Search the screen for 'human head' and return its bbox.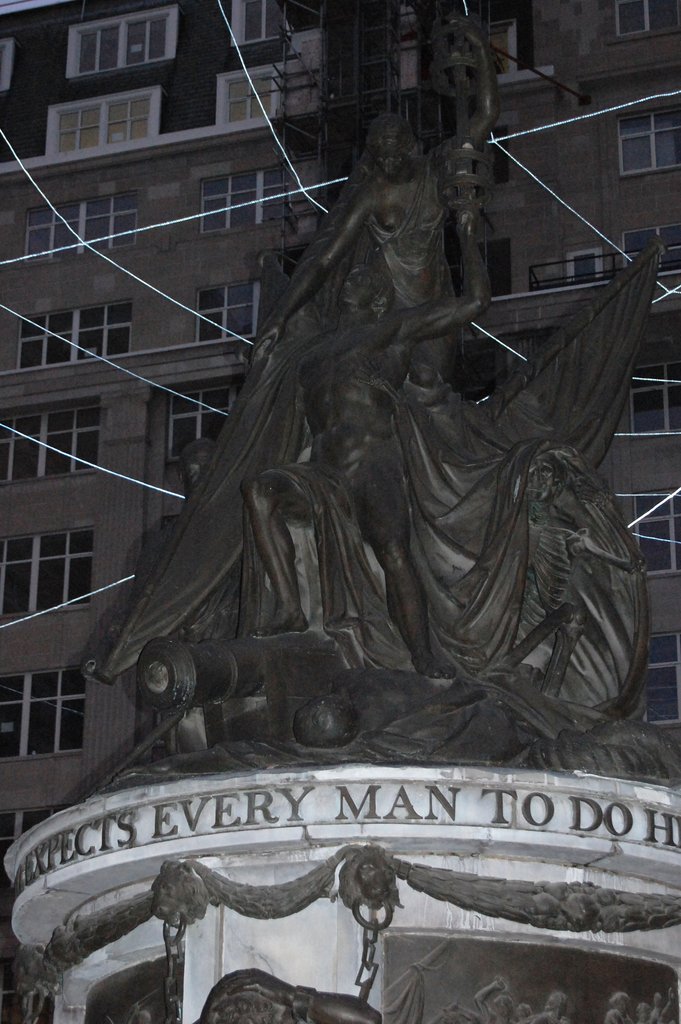
Found: bbox=(370, 120, 416, 173).
